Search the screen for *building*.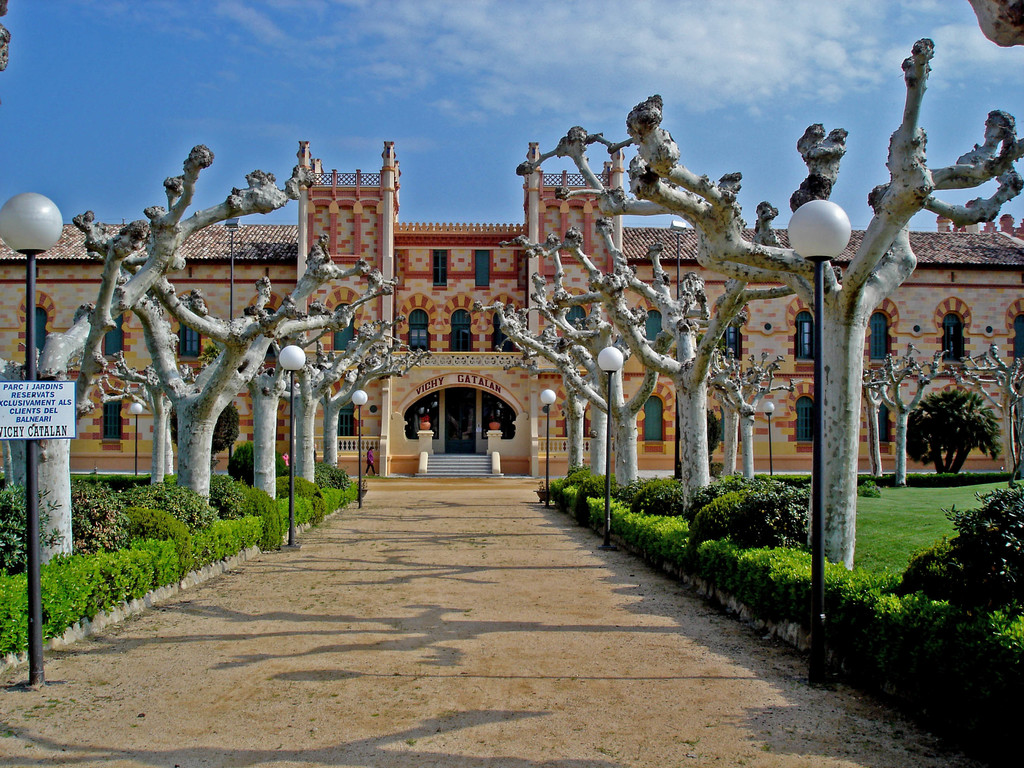
Found at bbox=(0, 142, 1023, 482).
